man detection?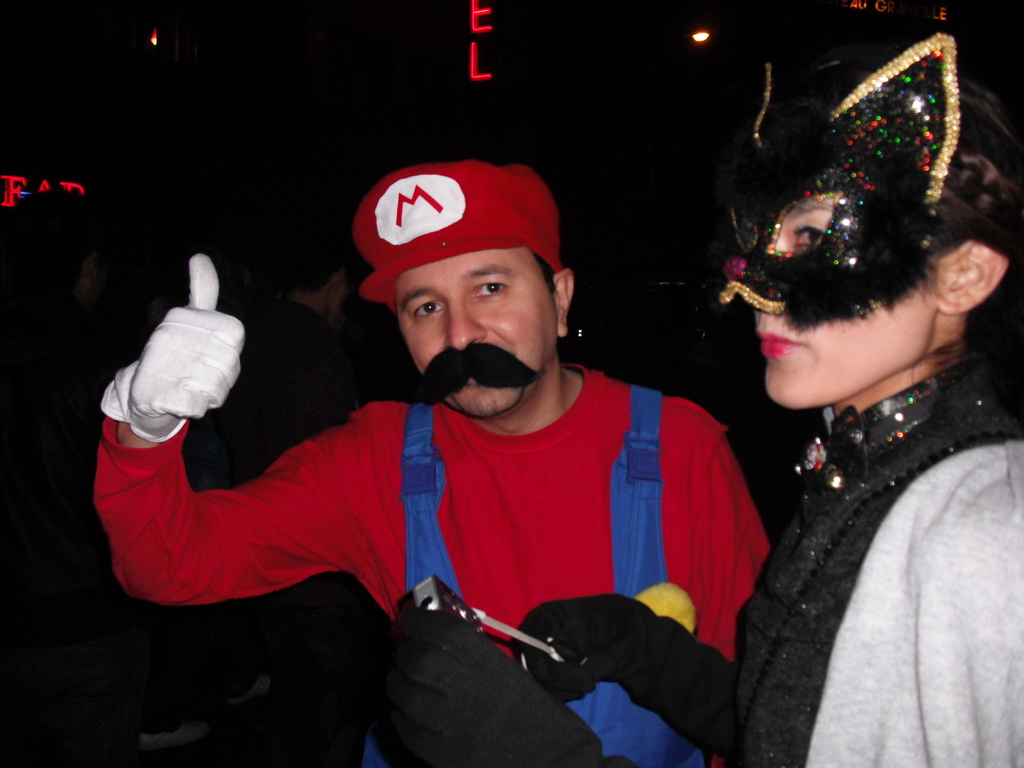
pyautogui.locateOnScreen(93, 164, 778, 767)
